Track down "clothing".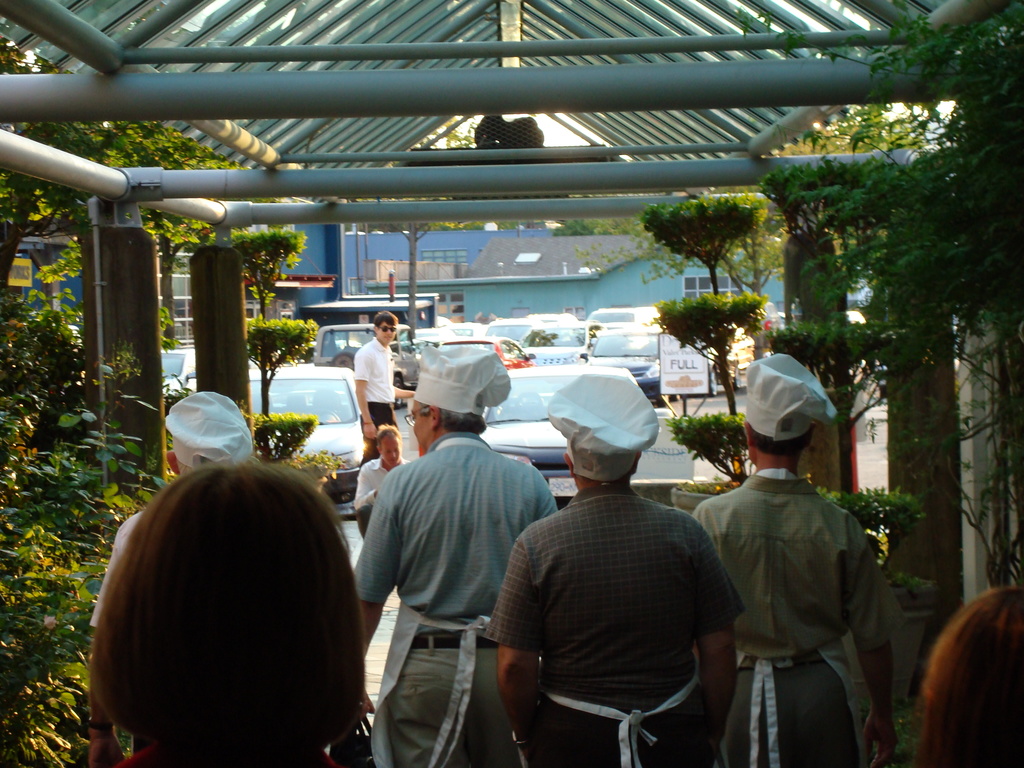
Tracked to 349:332:399:447.
